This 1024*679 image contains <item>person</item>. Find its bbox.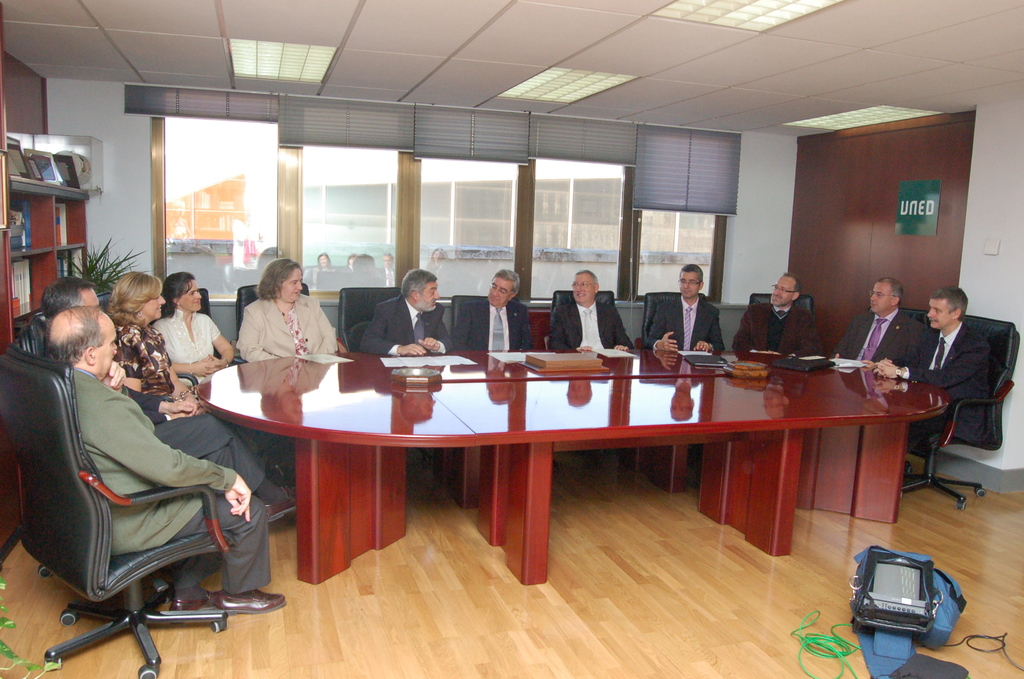
l=150, t=268, r=240, b=375.
